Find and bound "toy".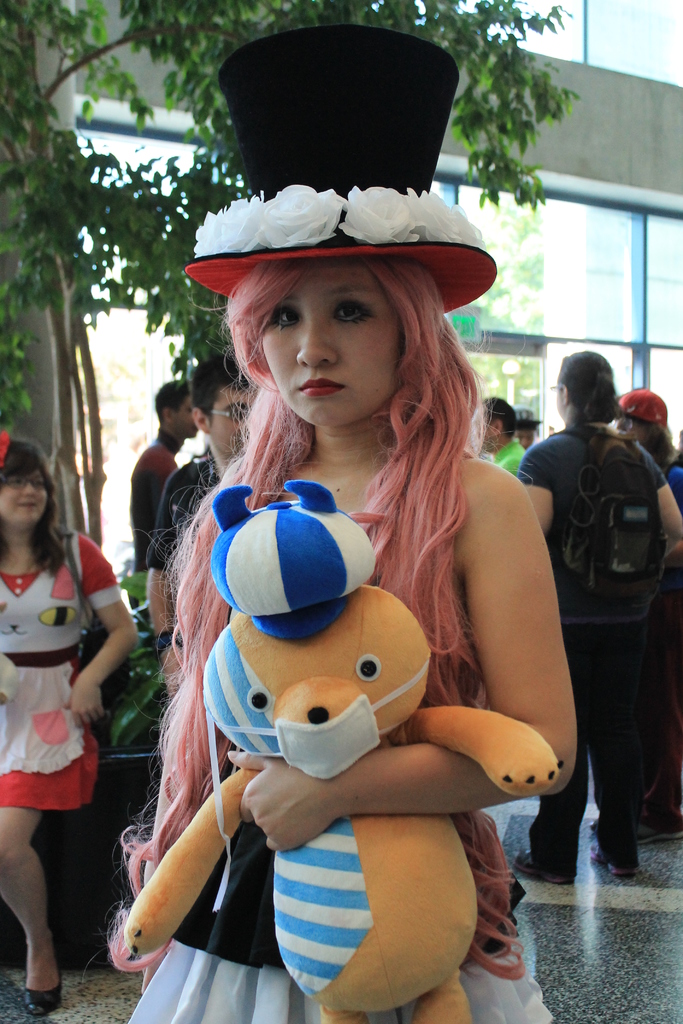
Bound: 112:468:501:1023.
